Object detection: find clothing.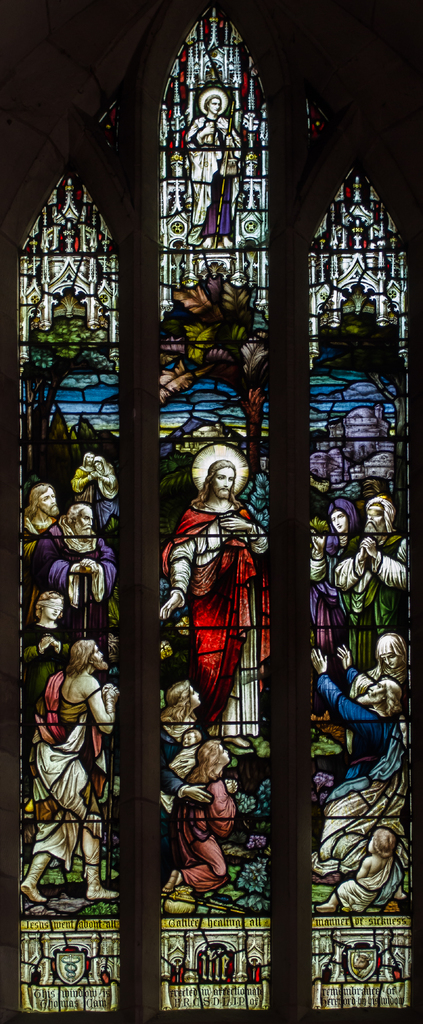
l=32, t=671, r=109, b=893.
